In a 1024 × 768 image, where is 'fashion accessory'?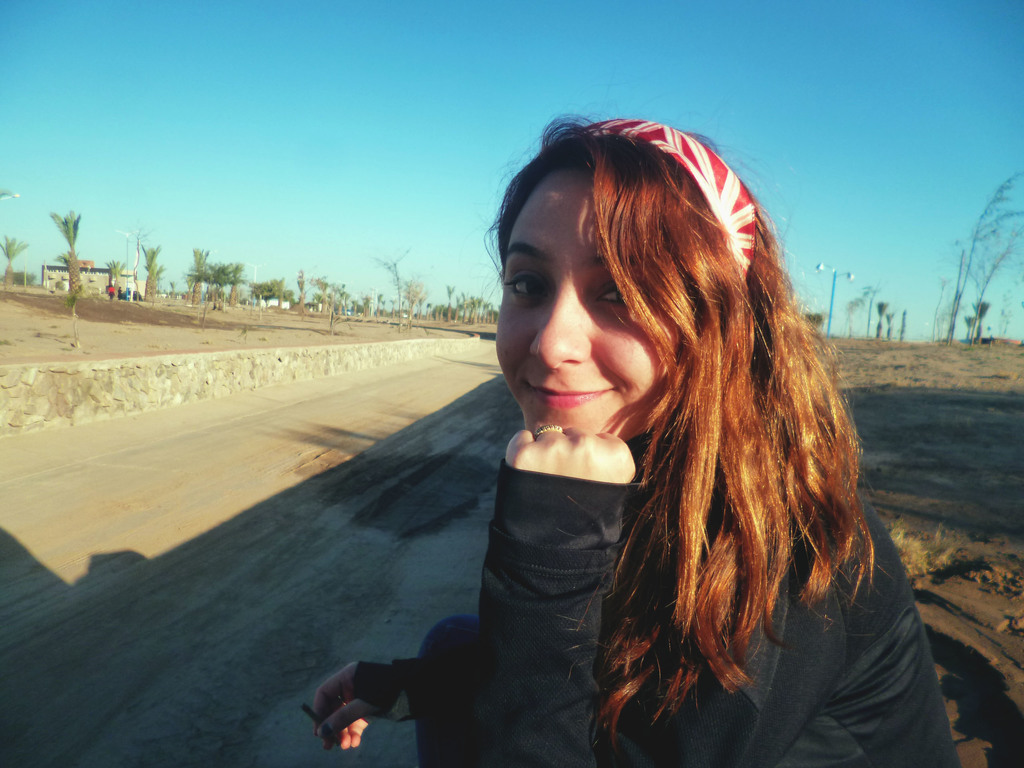
<region>532, 422, 559, 440</region>.
